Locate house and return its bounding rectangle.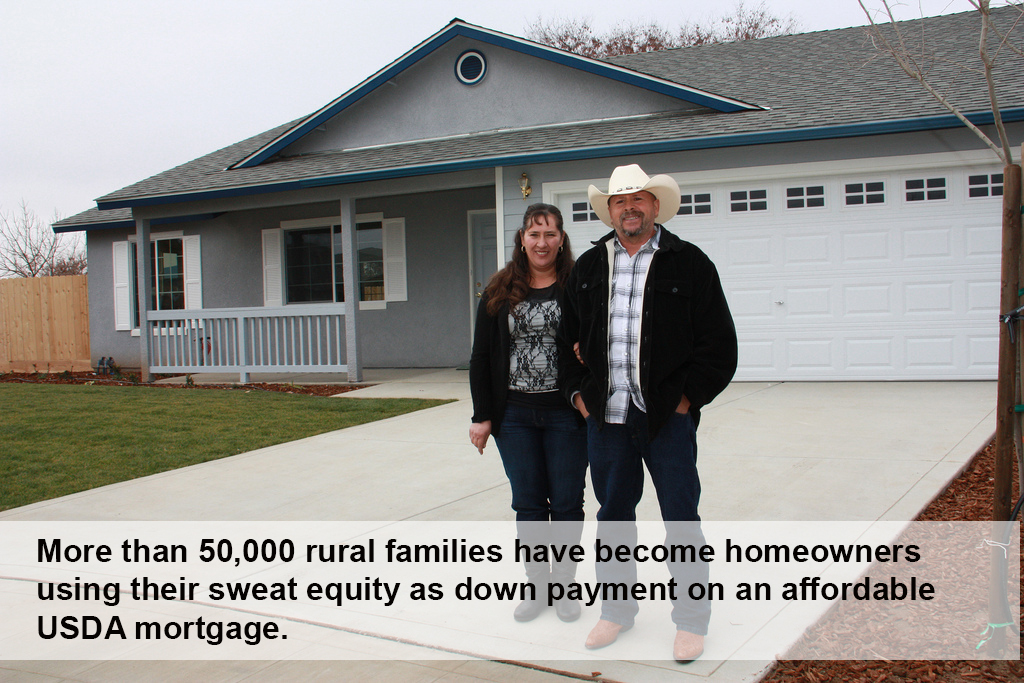
{"x1": 45, "y1": 14, "x2": 1023, "y2": 390}.
